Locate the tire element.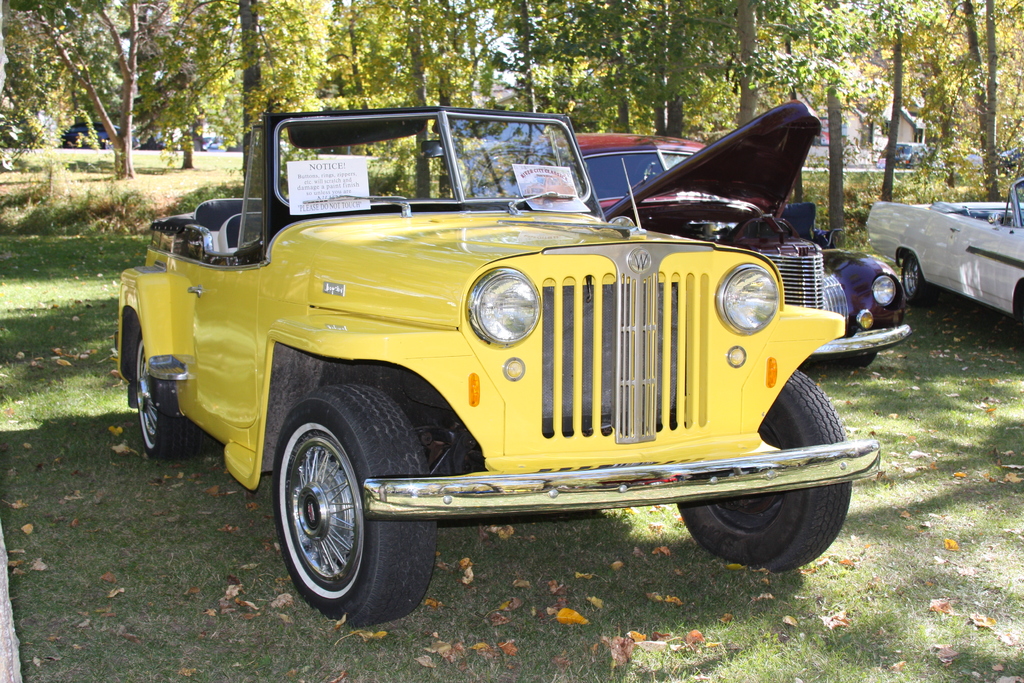
Element bbox: (x1=275, y1=380, x2=439, y2=623).
